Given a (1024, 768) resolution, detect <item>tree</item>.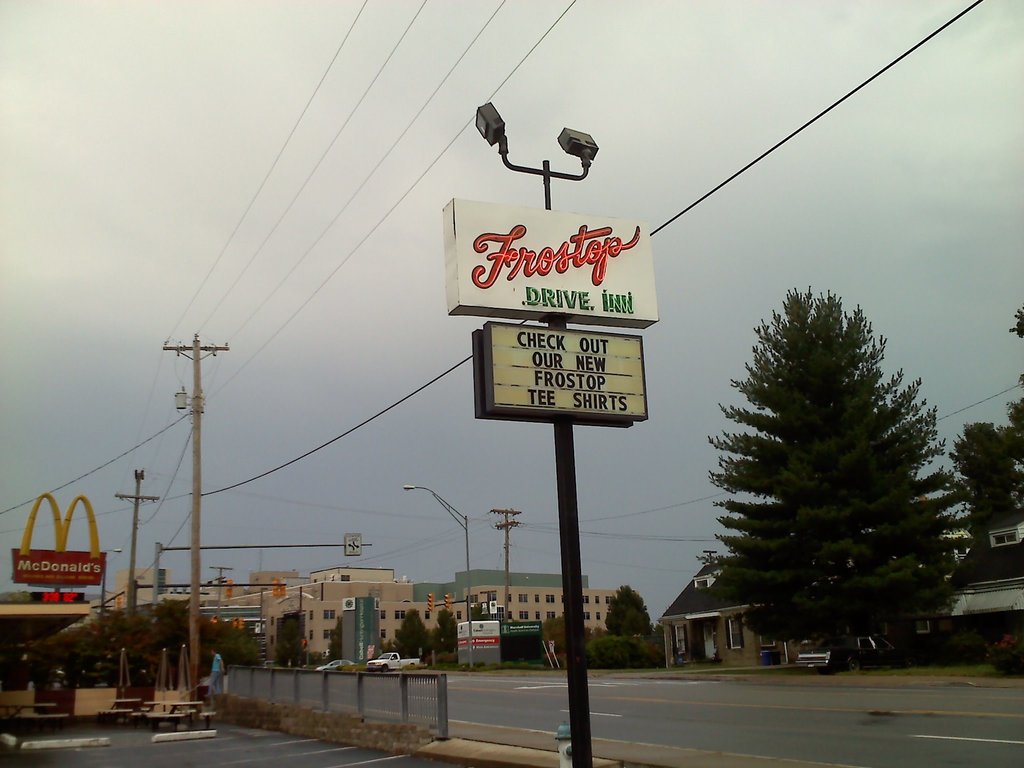
crop(687, 277, 968, 670).
